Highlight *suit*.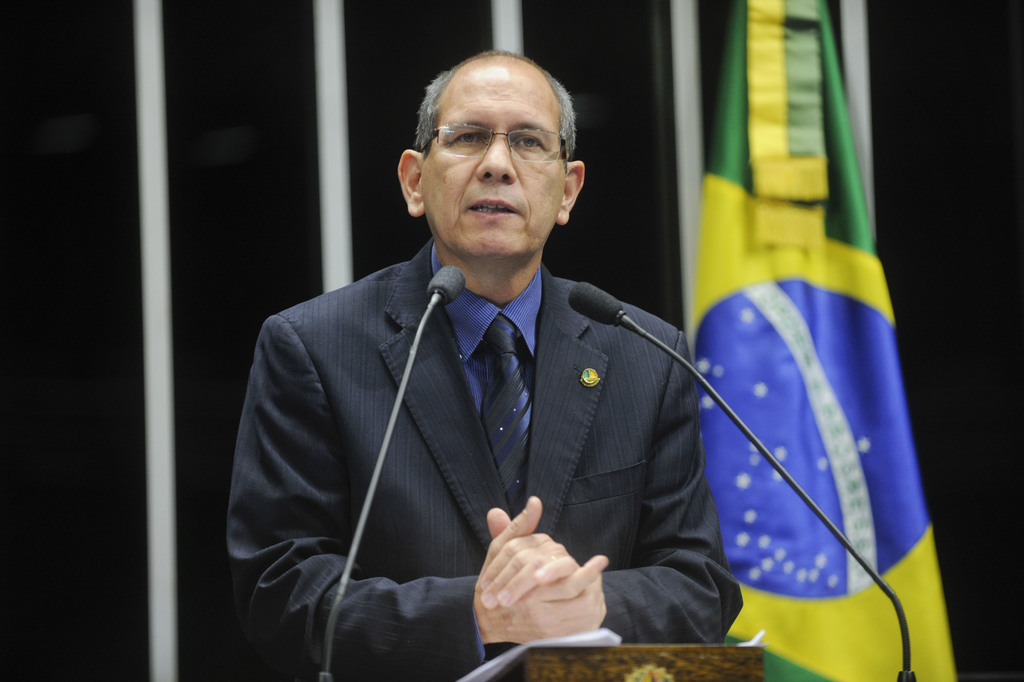
Highlighted region: <region>223, 186, 724, 662</region>.
